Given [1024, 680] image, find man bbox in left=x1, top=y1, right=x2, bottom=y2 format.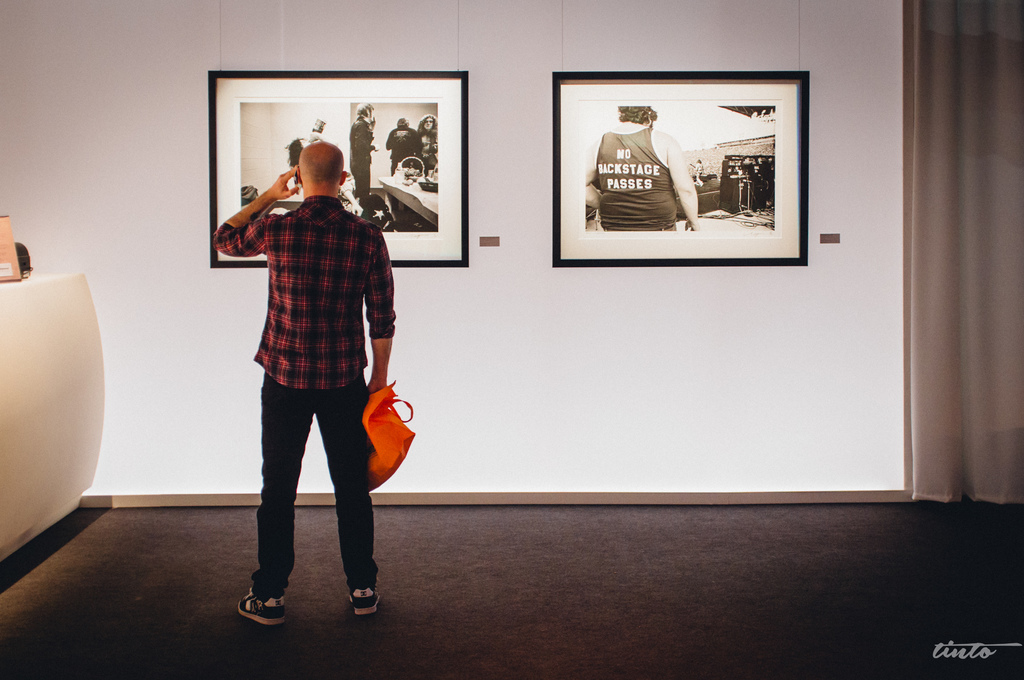
left=349, top=102, right=379, bottom=202.
